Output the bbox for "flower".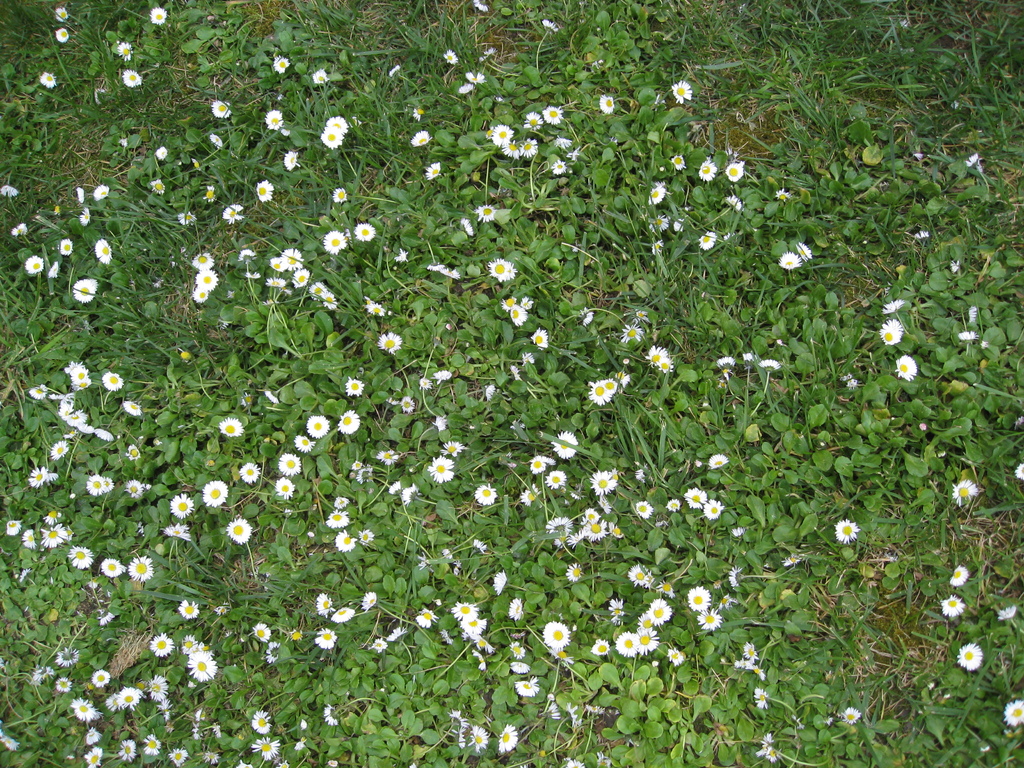
l=217, t=203, r=248, b=225.
